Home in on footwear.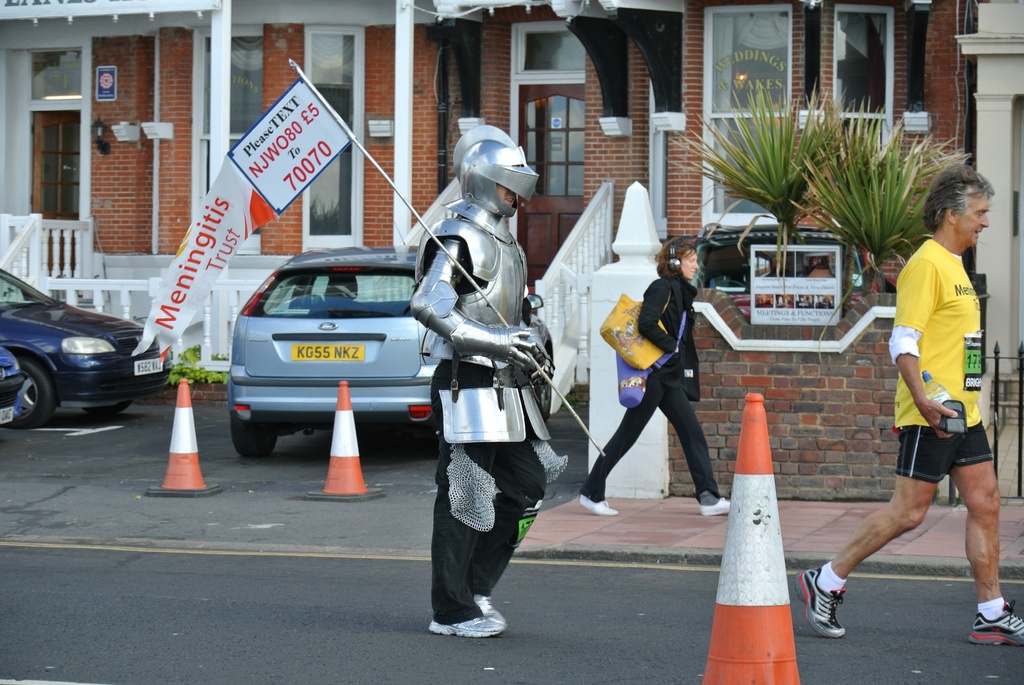
Homed in at {"left": 965, "top": 598, "right": 1023, "bottom": 650}.
